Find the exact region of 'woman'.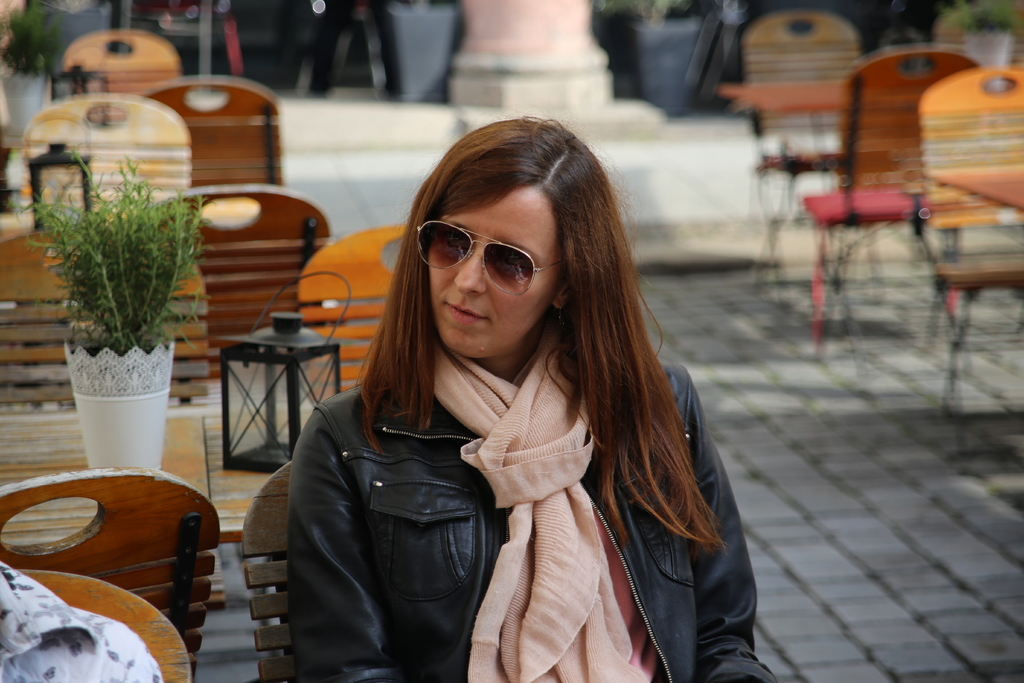
Exact region: {"x1": 266, "y1": 154, "x2": 723, "y2": 682}.
